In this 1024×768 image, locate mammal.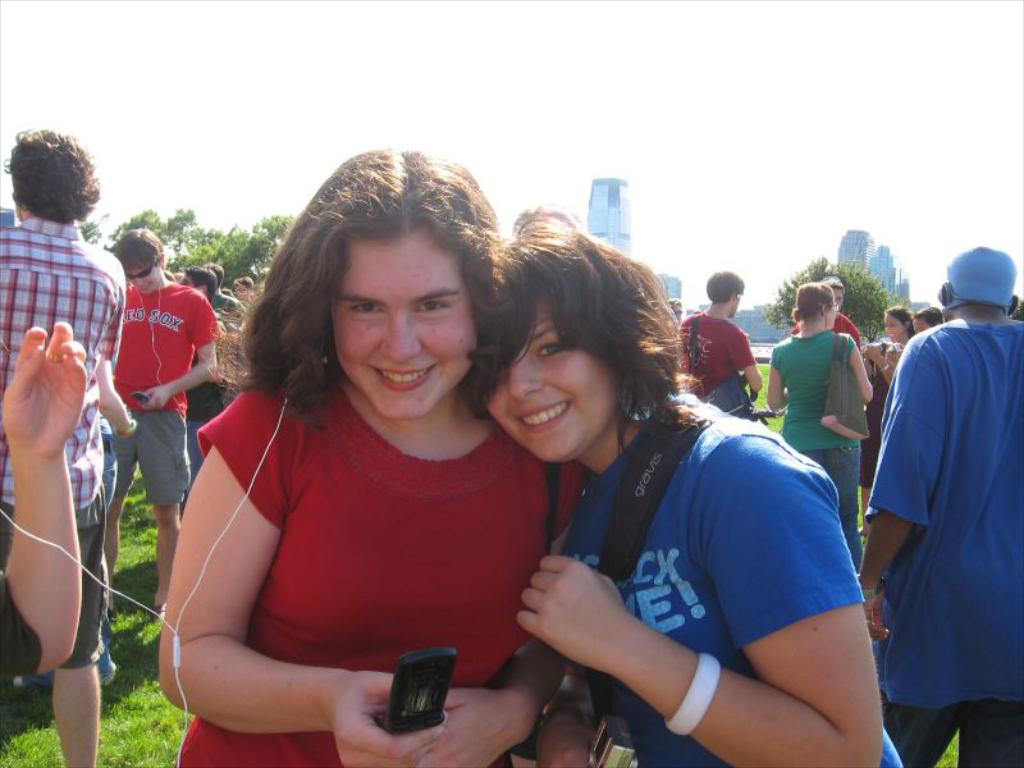
Bounding box: locate(671, 270, 762, 431).
